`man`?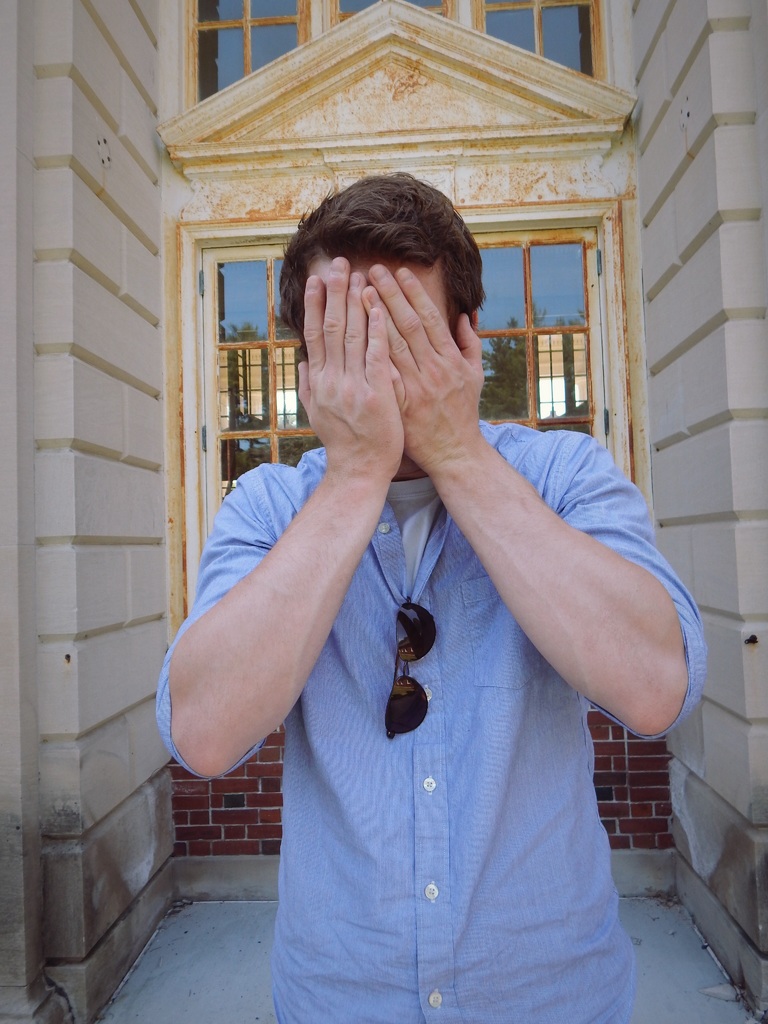
162 176 709 1023
